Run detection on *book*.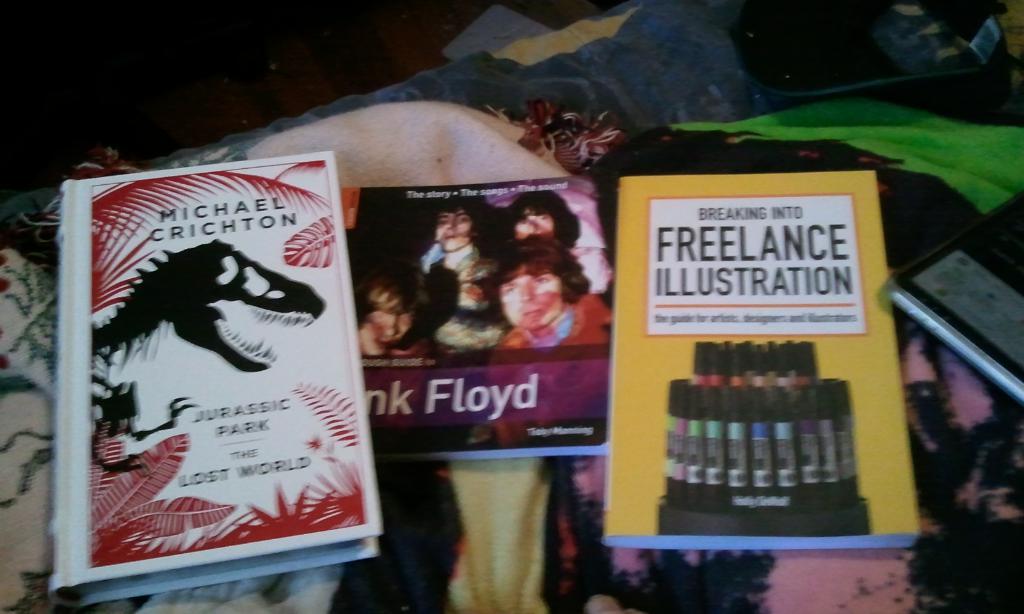
Result: crop(335, 171, 612, 459).
